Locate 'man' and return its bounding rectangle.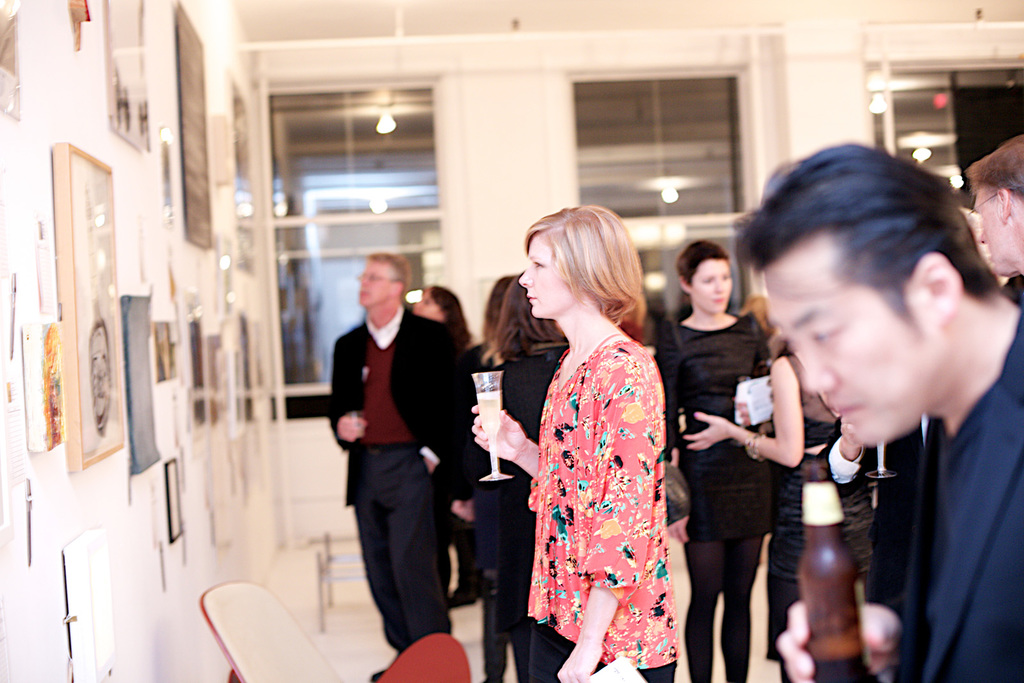
{"x1": 323, "y1": 237, "x2": 472, "y2": 656}.
